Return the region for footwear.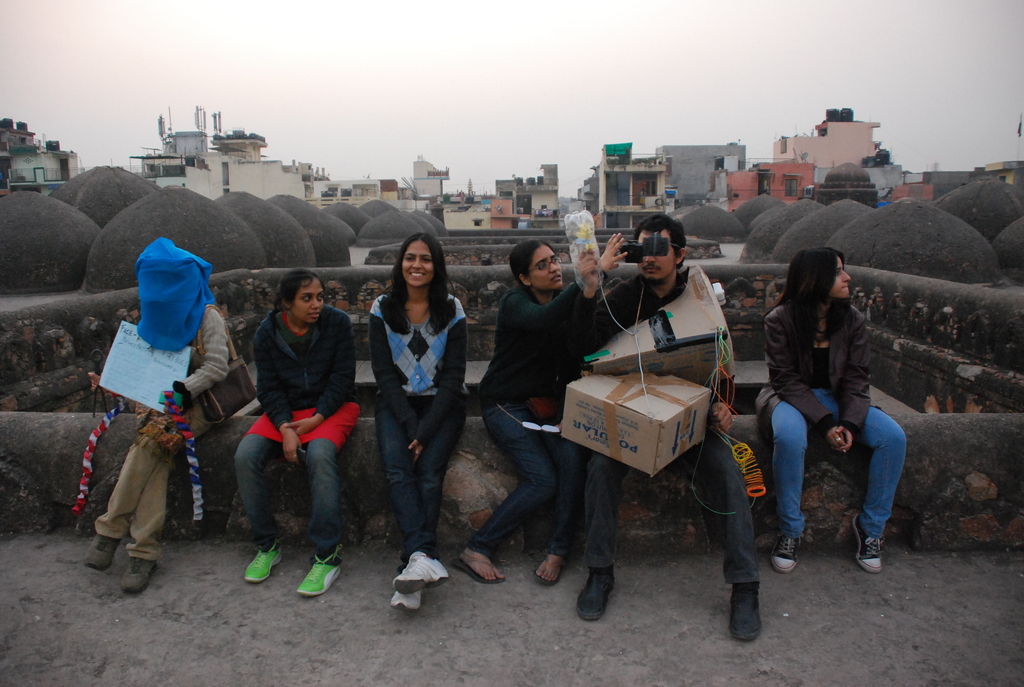
765/520/802/572.
